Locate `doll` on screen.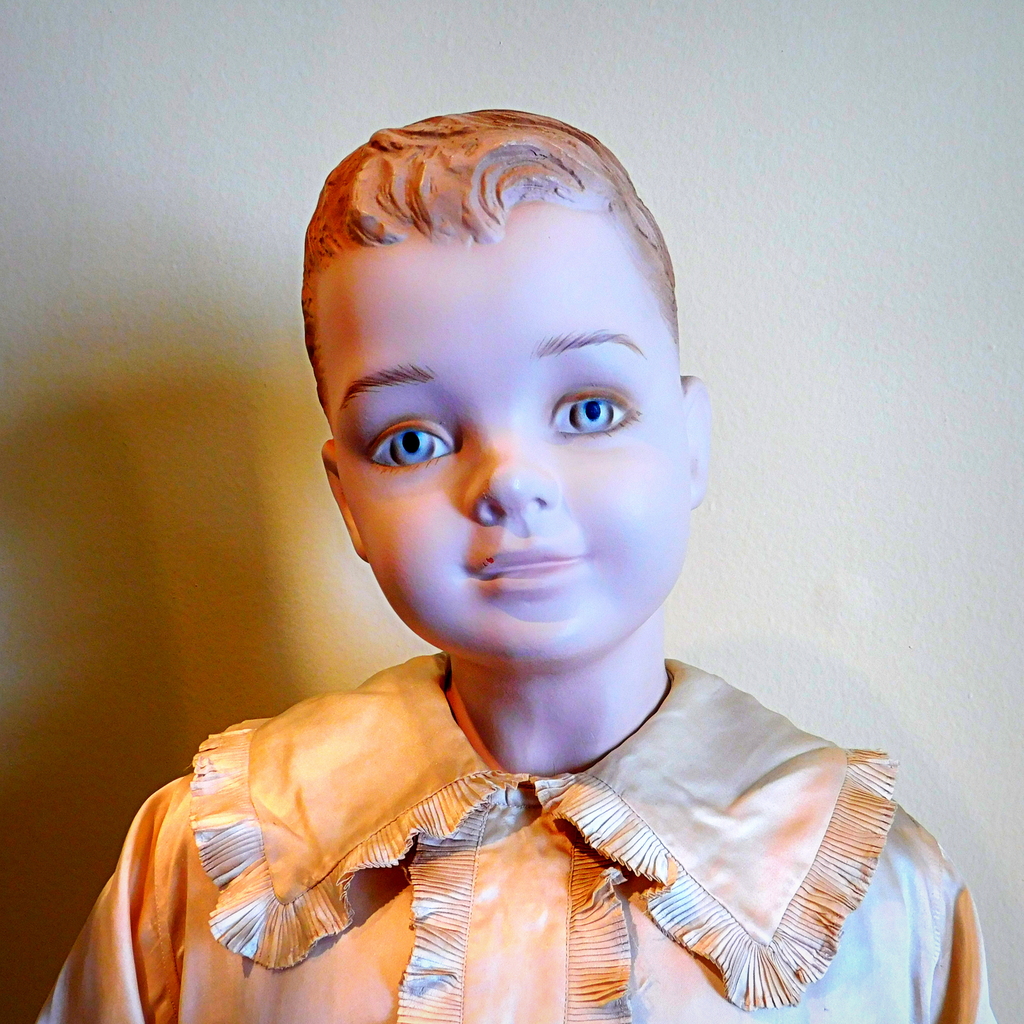
On screen at 78 92 953 991.
